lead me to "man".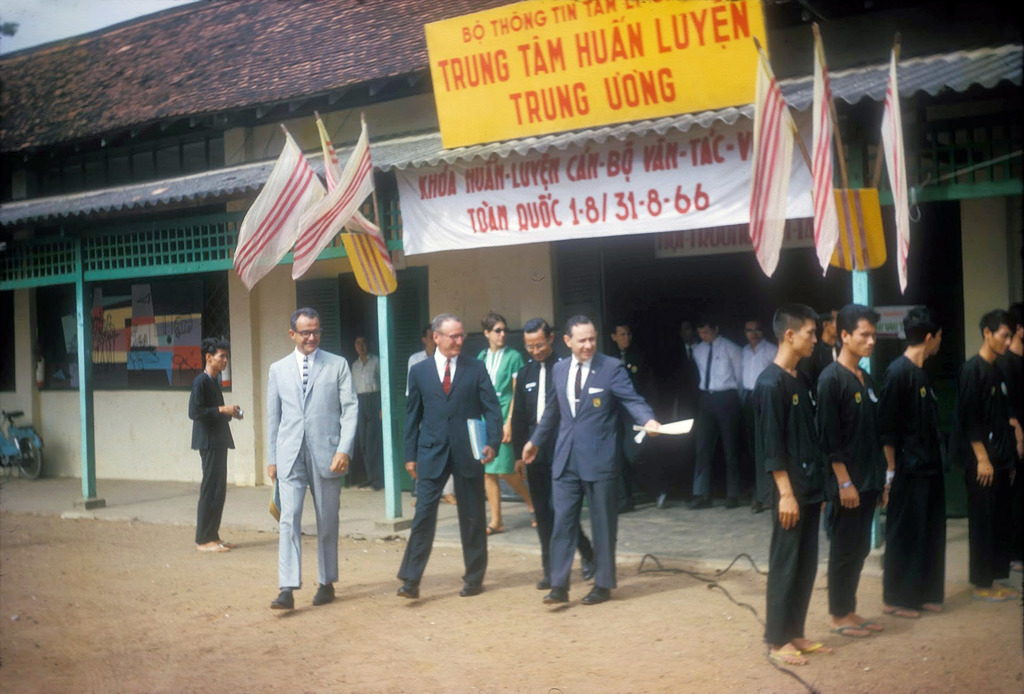
Lead to 519,320,661,604.
